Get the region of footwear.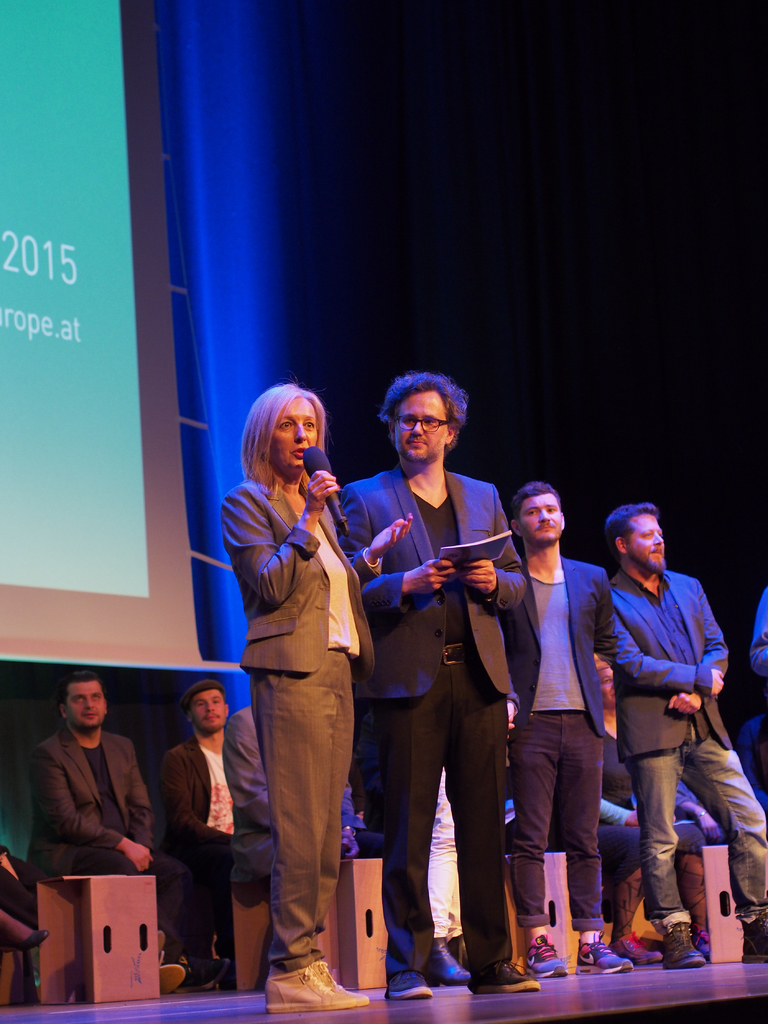
left=382, top=970, right=437, bottom=1005.
